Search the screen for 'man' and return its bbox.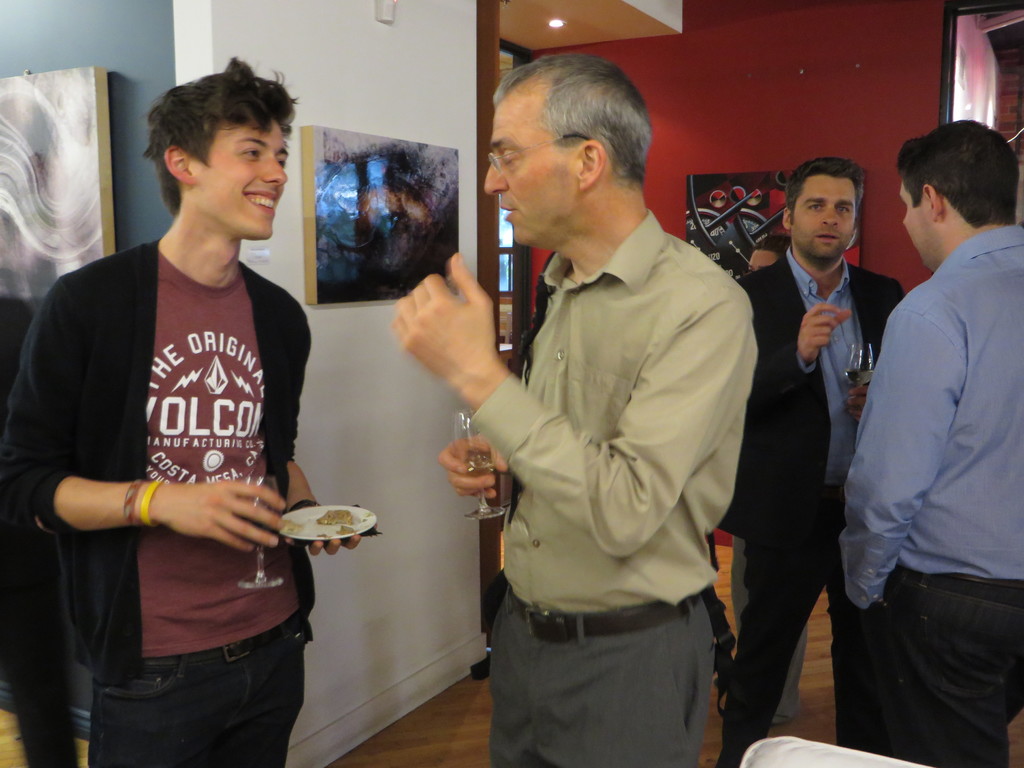
Found: left=822, top=51, right=1023, bottom=767.
